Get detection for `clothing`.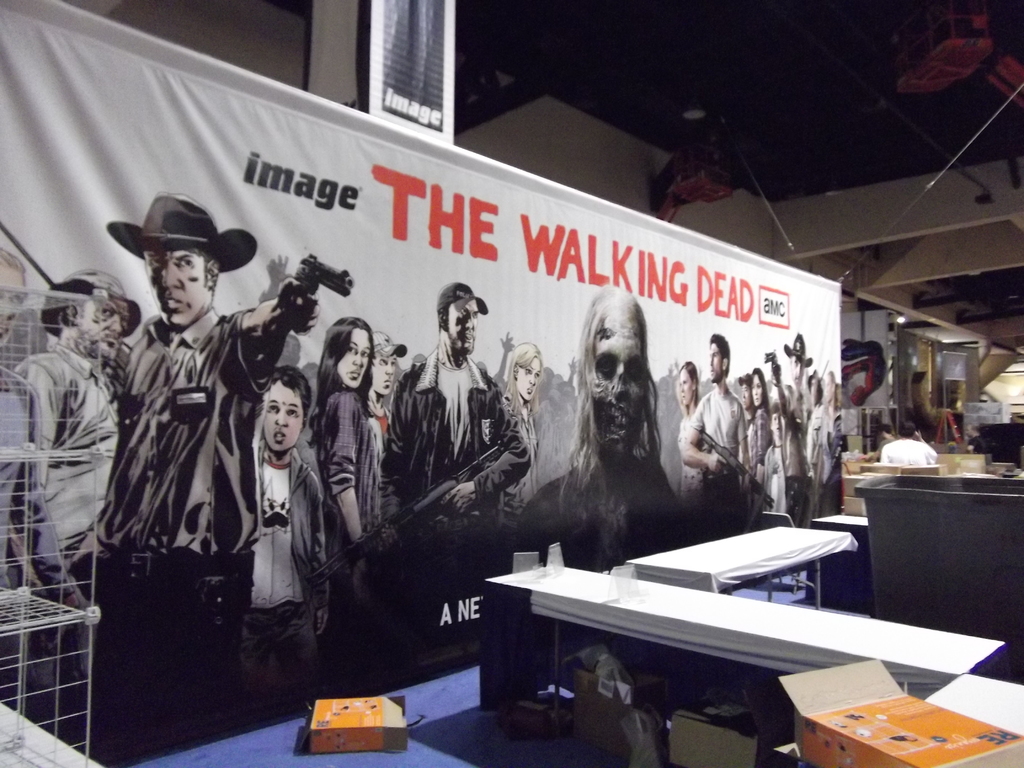
Detection: bbox=(747, 410, 771, 478).
